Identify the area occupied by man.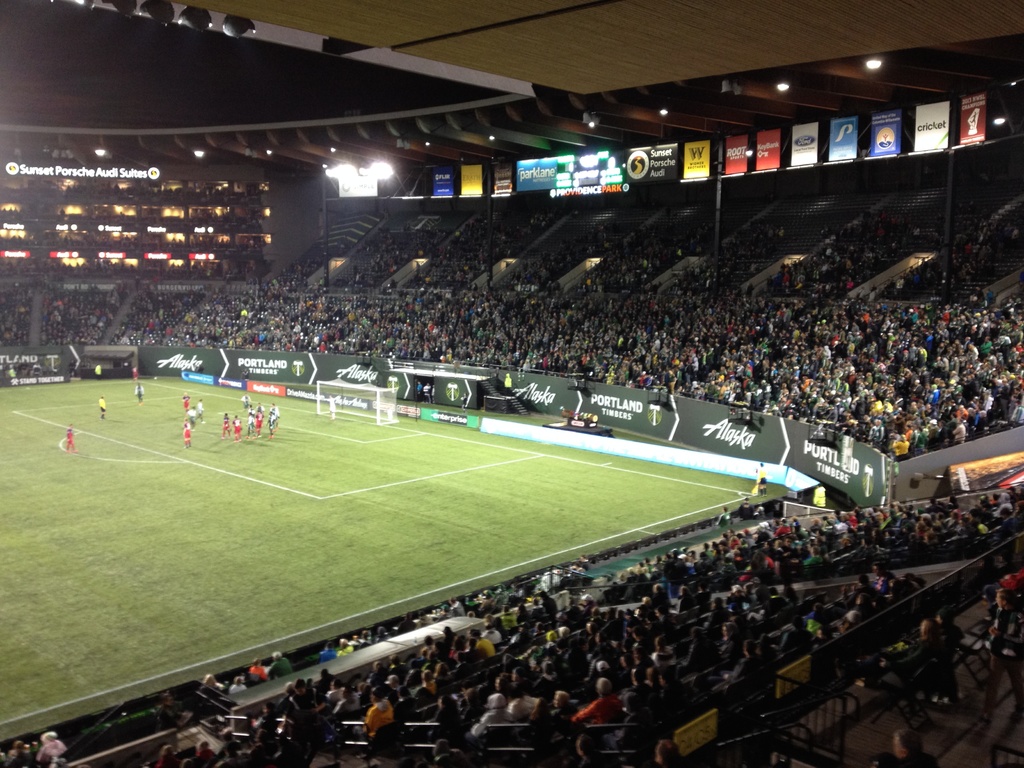
Area: locate(221, 413, 228, 436).
